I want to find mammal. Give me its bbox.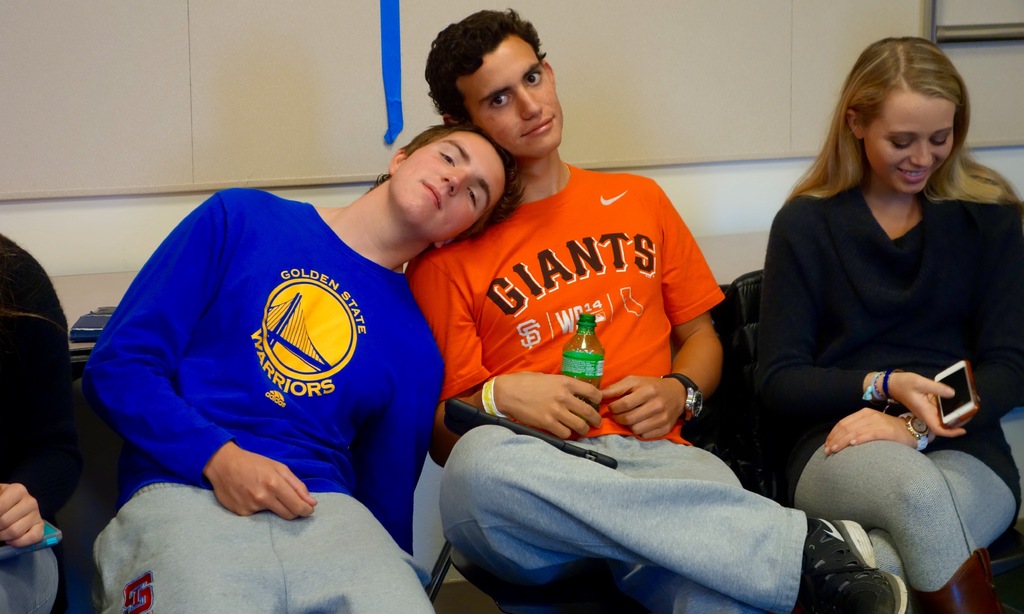
(left=409, top=5, right=908, bottom=613).
